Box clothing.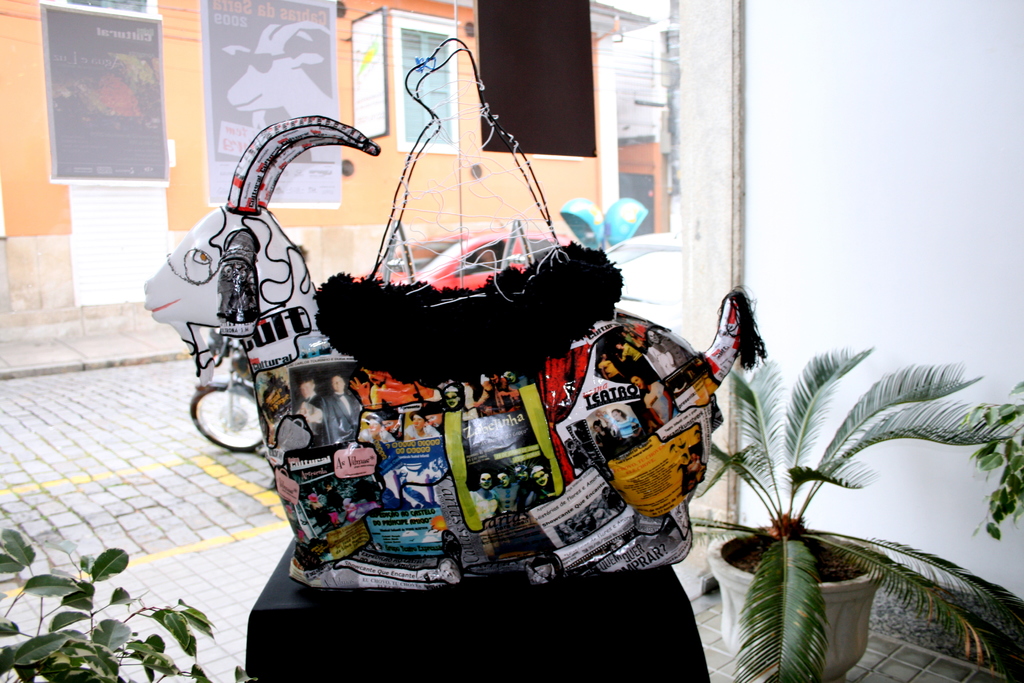
l=649, t=343, r=676, b=377.
